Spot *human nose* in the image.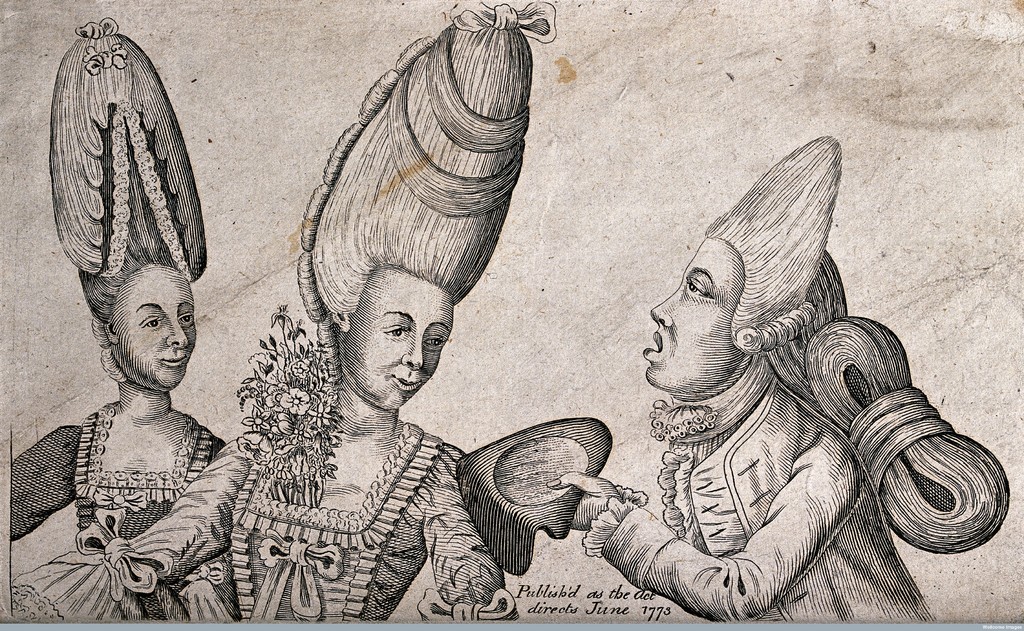
*human nose* found at (400,335,426,370).
